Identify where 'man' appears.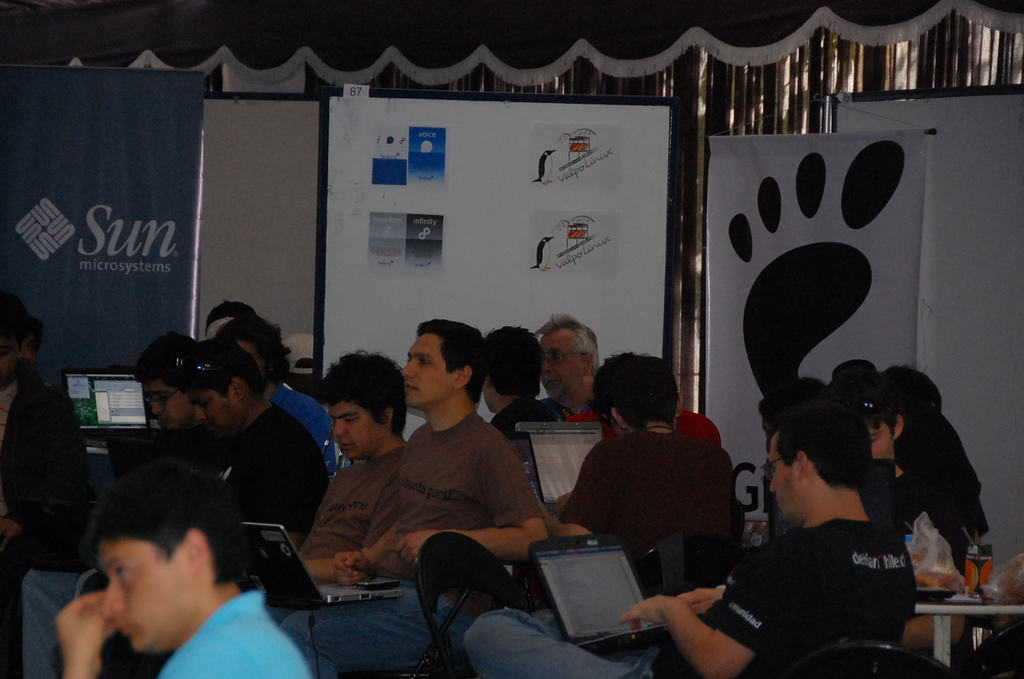
Appears at 268, 317, 544, 678.
